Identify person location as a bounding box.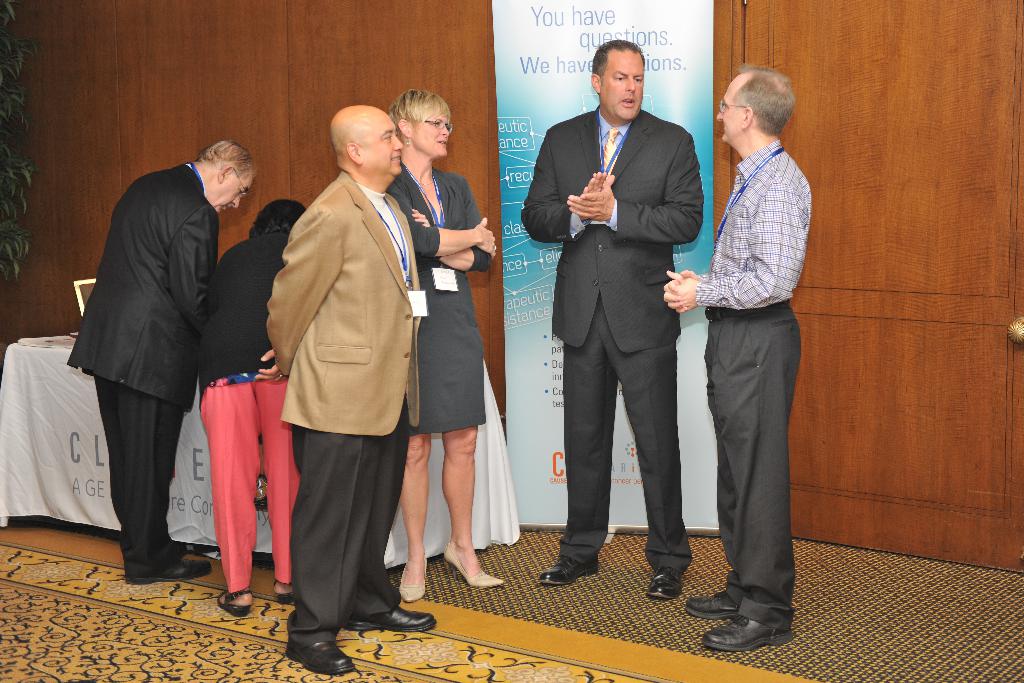
rect(196, 201, 310, 614).
